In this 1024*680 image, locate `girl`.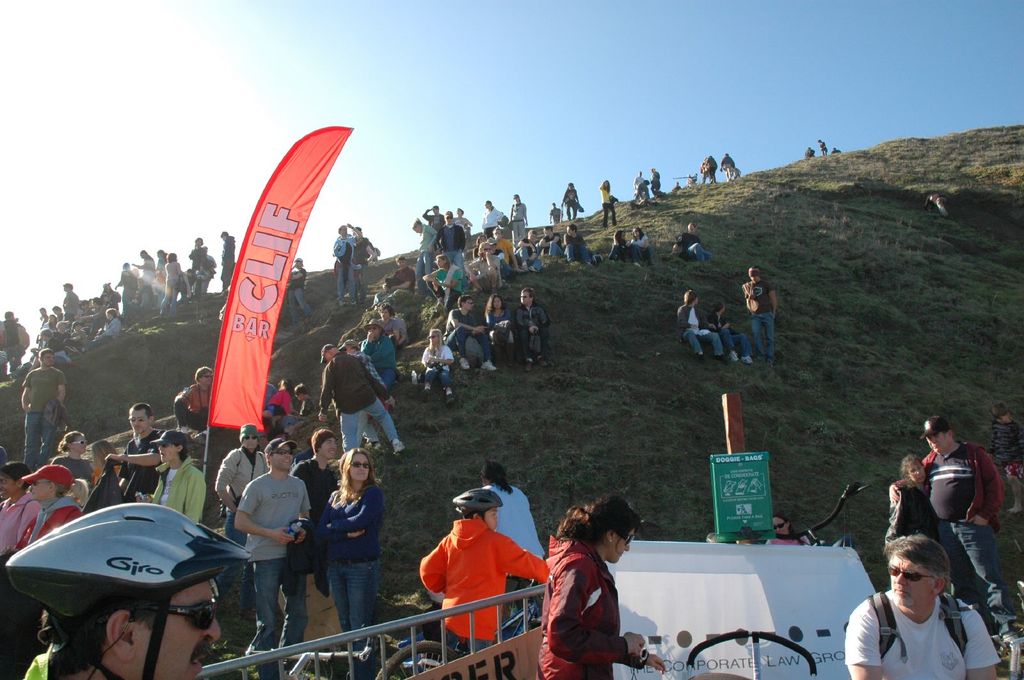
Bounding box: box=[153, 426, 202, 542].
